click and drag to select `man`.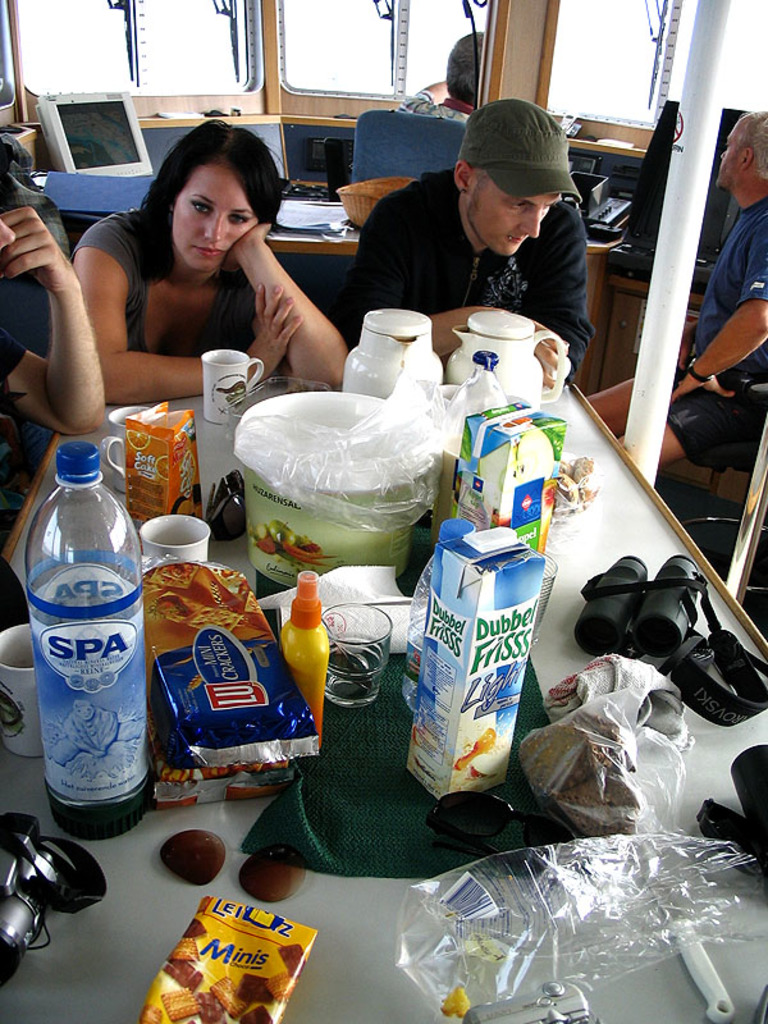
Selection: l=338, t=91, r=599, b=348.
